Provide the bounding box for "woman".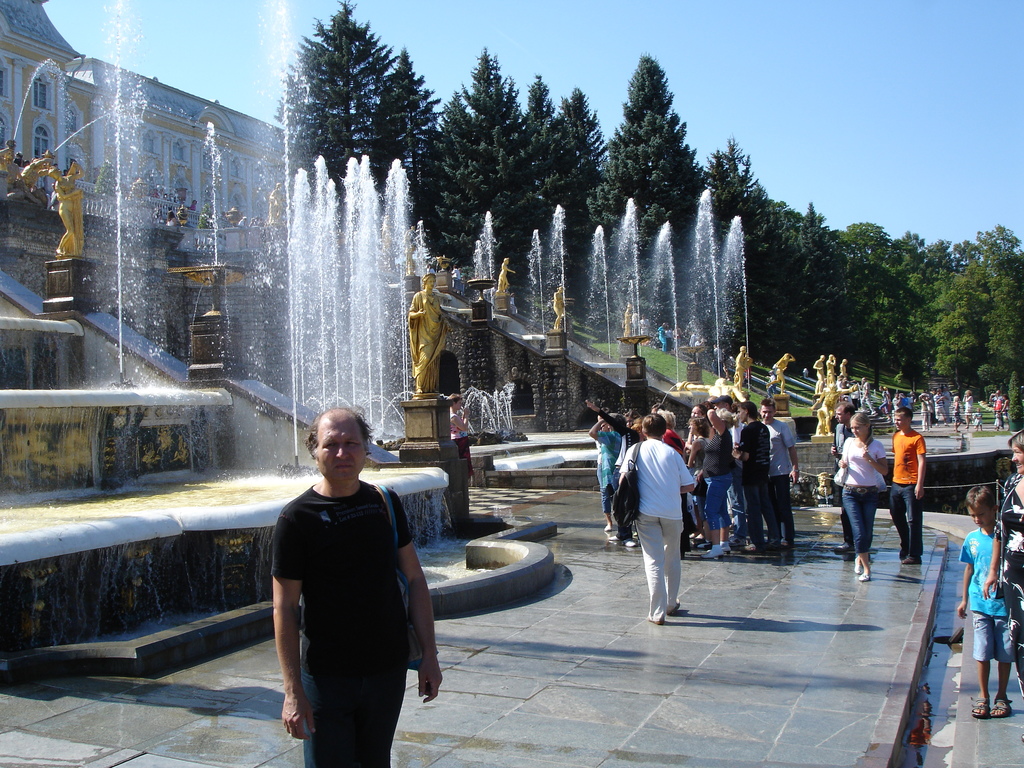
BBox(956, 384, 976, 426).
